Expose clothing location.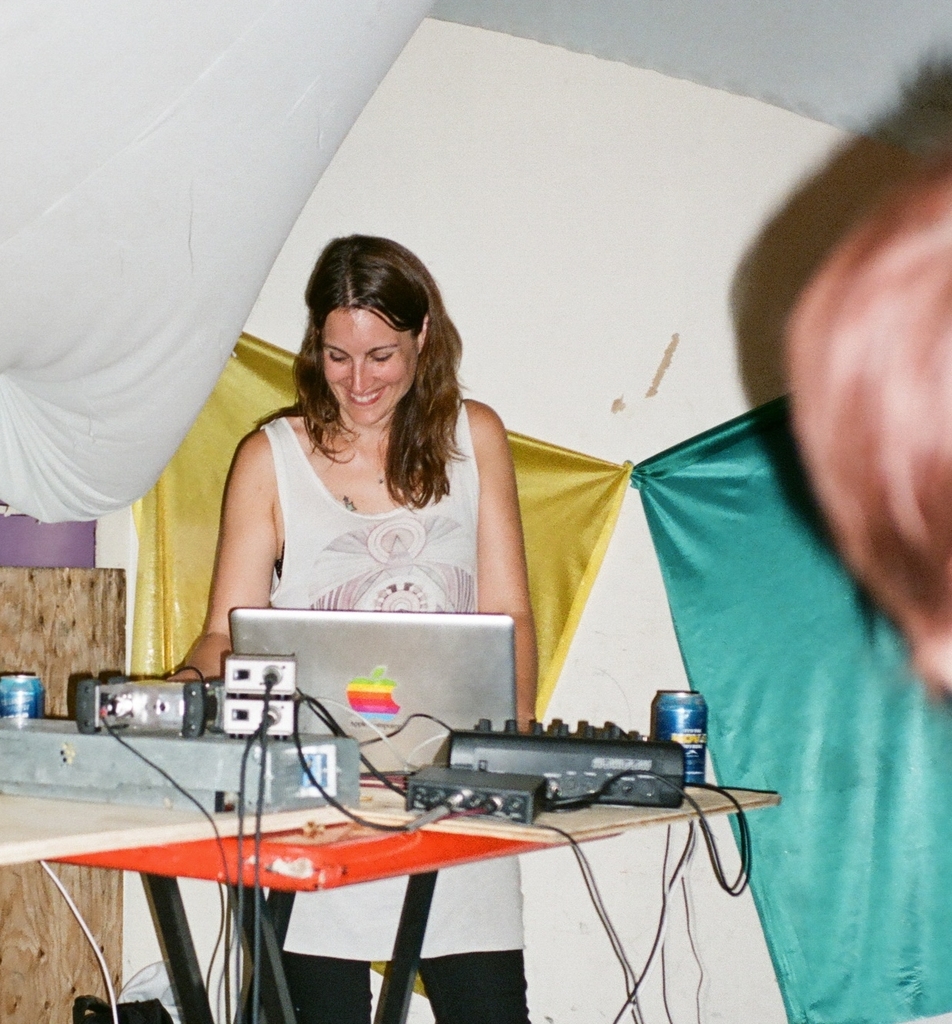
Exposed at l=262, t=401, r=530, b=1023.
